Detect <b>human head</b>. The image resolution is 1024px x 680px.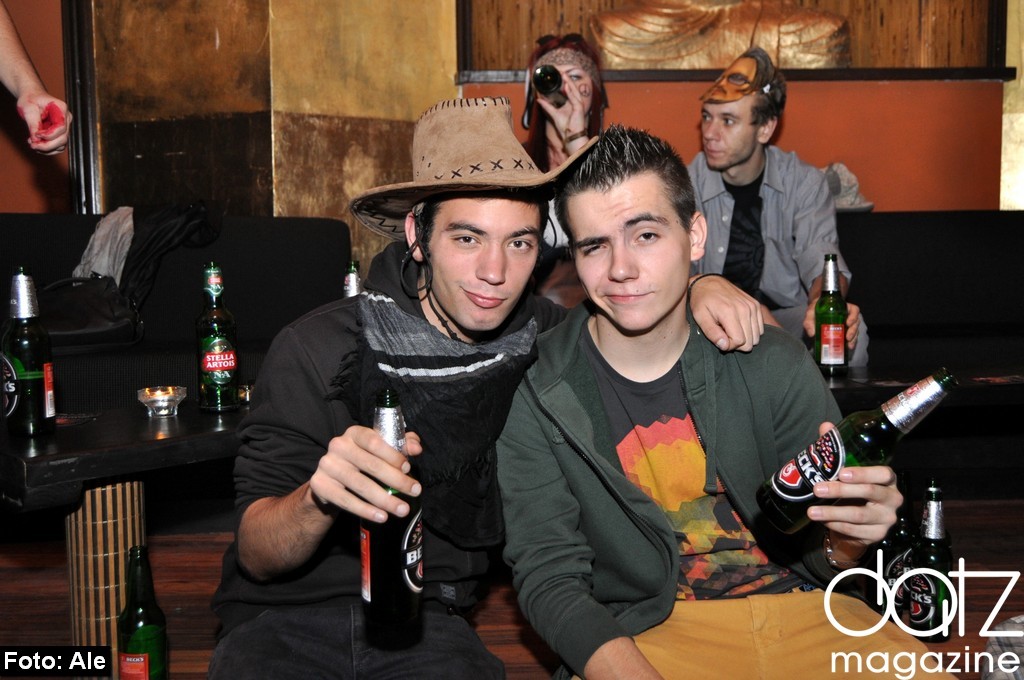
<region>523, 34, 607, 137</region>.
